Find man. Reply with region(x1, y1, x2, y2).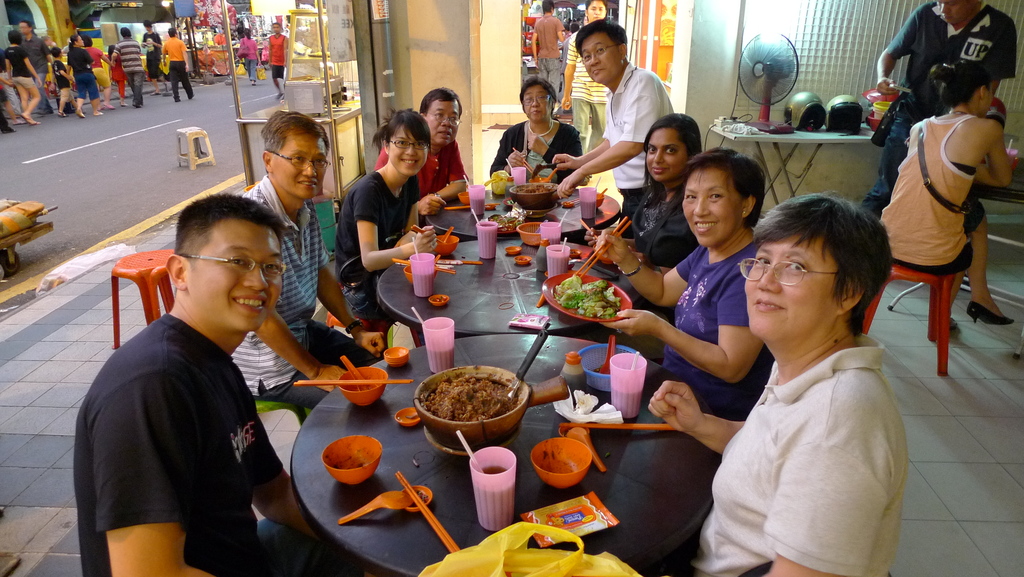
region(372, 83, 468, 215).
